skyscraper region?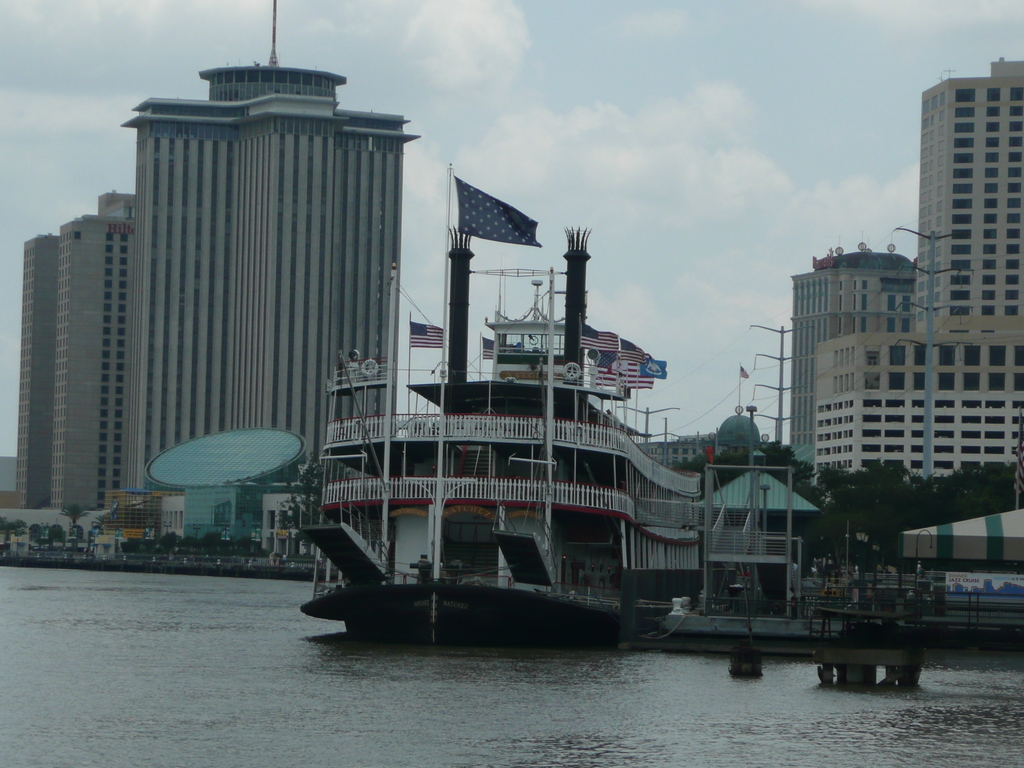
{"x1": 785, "y1": 241, "x2": 916, "y2": 454}
